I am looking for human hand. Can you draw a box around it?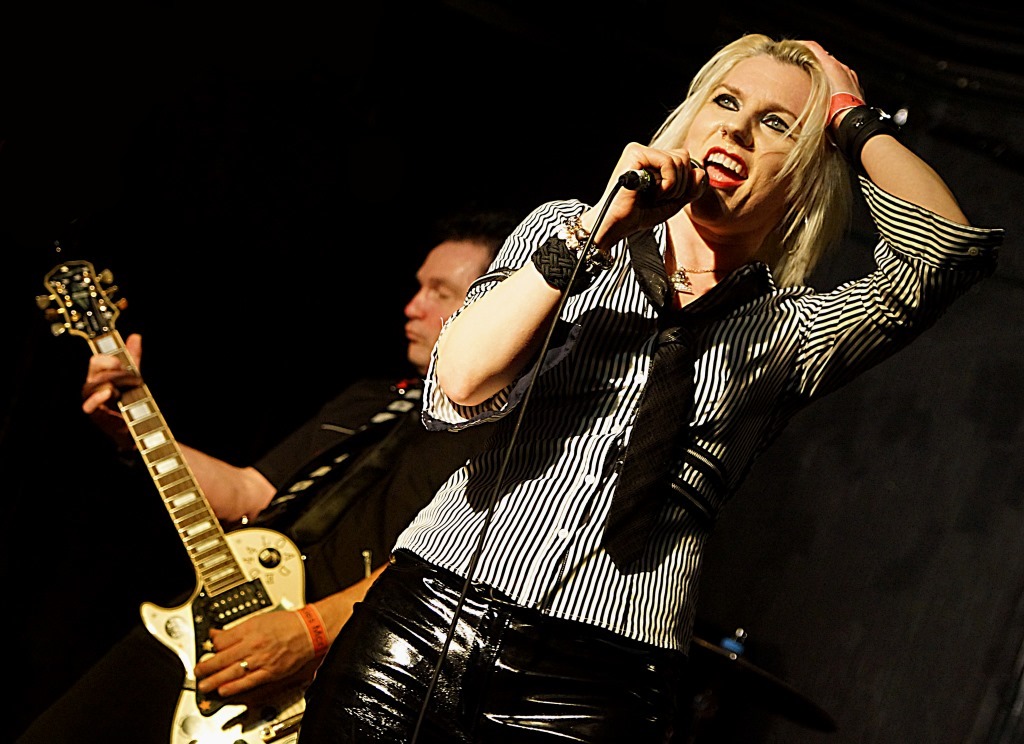
Sure, the bounding box is (81,333,142,423).
